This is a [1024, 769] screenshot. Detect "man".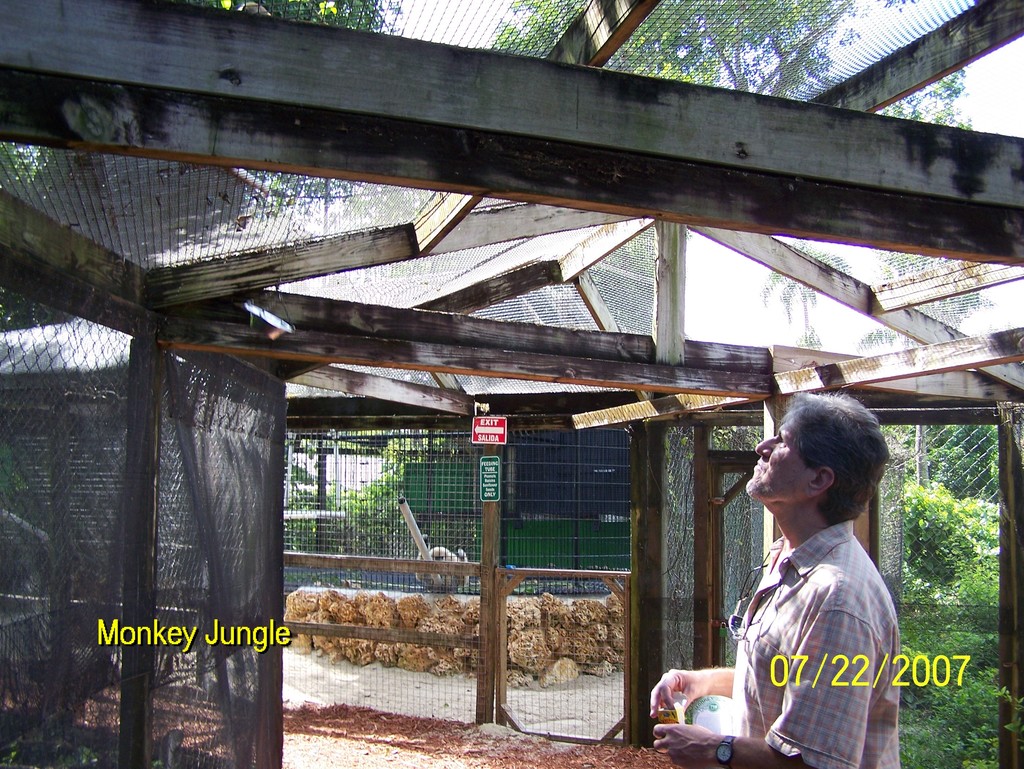
x1=695 y1=391 x2=917 y2=768.
